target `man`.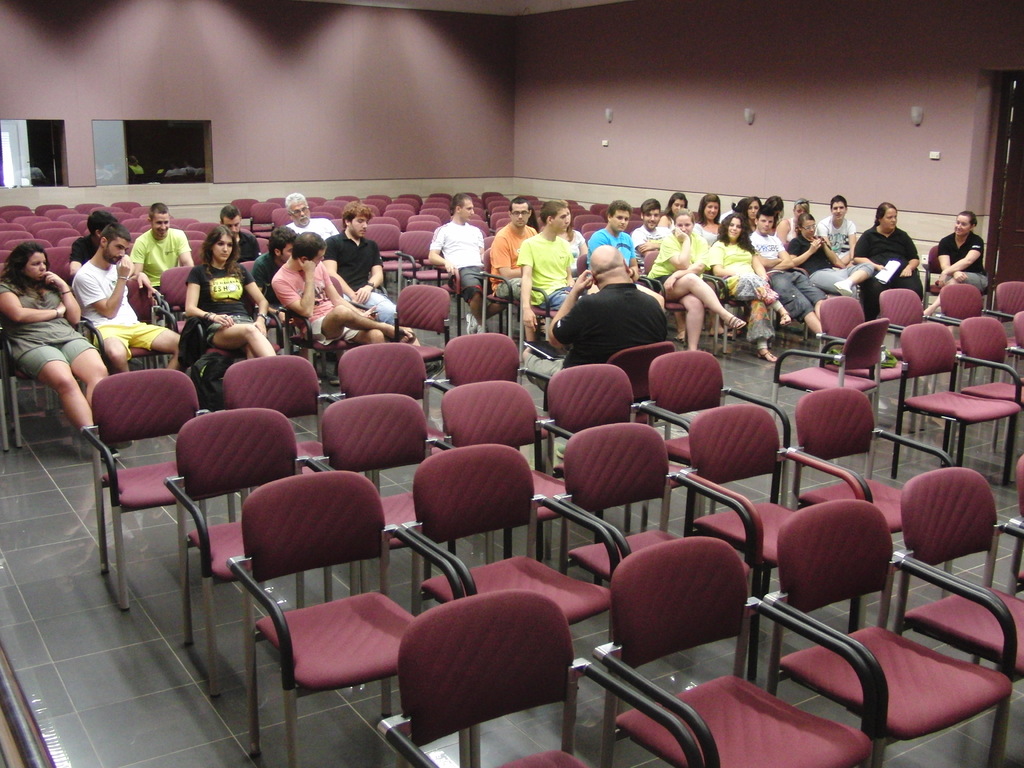
Target region: (x1=813, y1=193, x2=856, y2=270).
